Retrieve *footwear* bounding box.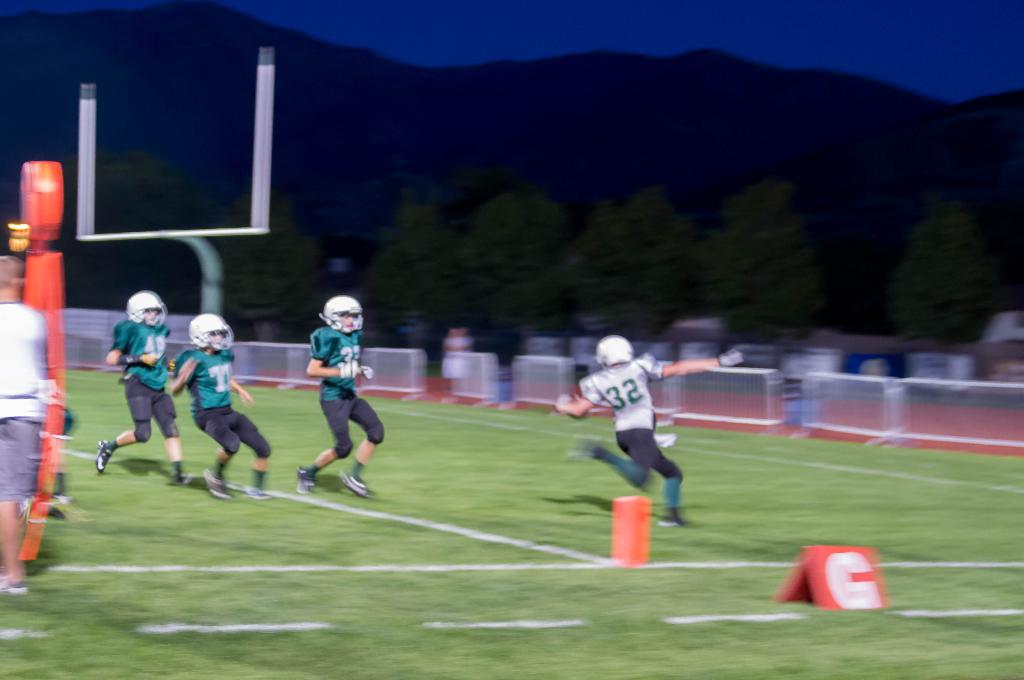
Bounding box: bbox=[243, 486, 270, 499].
